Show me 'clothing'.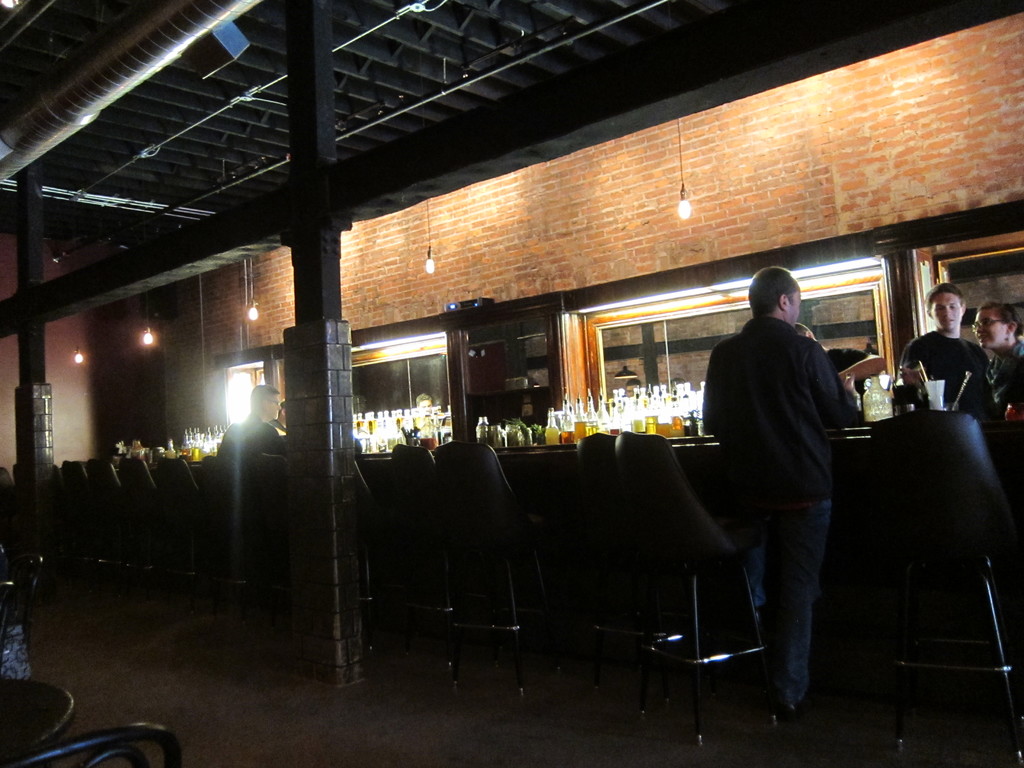
'clothing' is here: box=[897, 324, 991, 417].
